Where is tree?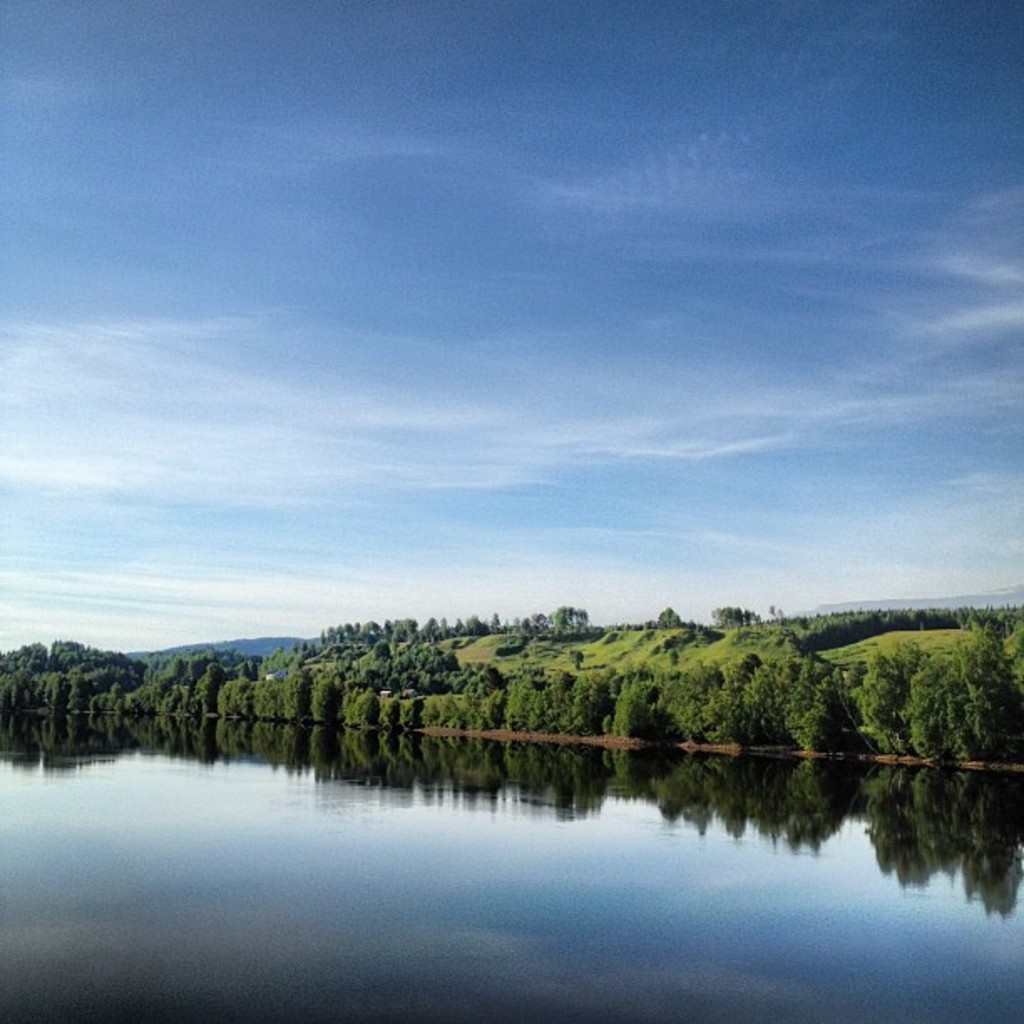
pyautogui.locateOnScreen(955, 611, 1022, 761).
